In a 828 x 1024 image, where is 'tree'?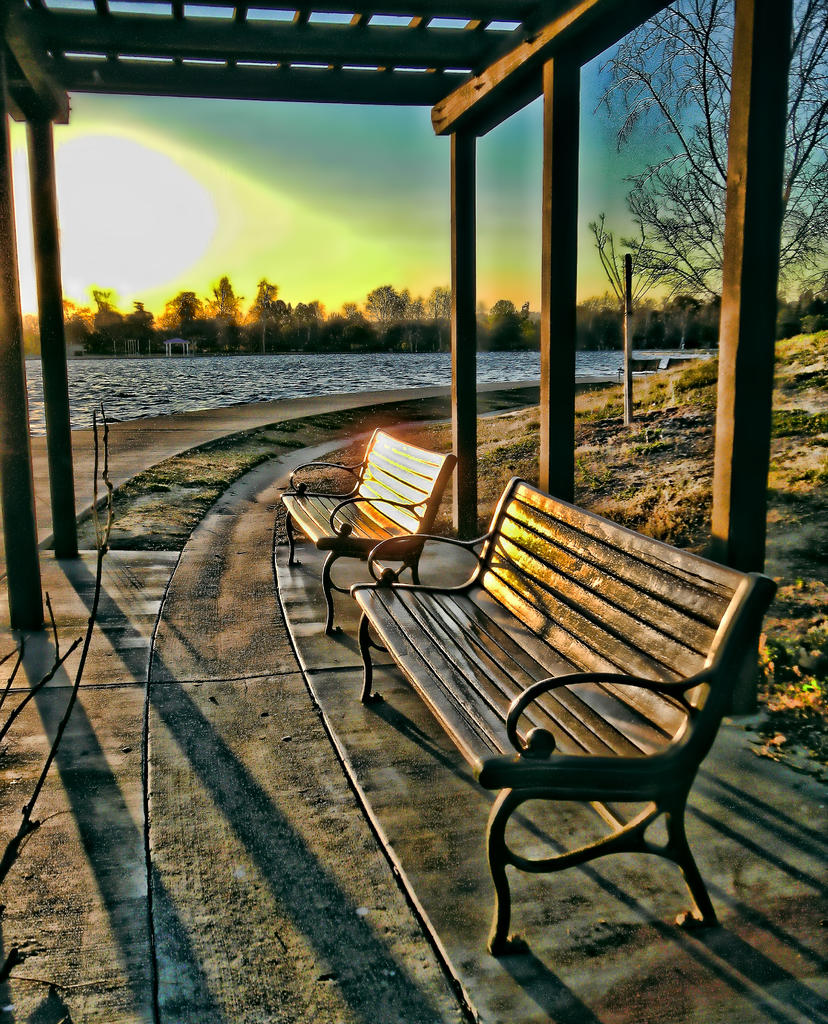
(x1=633, y1=298, x2=704, y2=354).
